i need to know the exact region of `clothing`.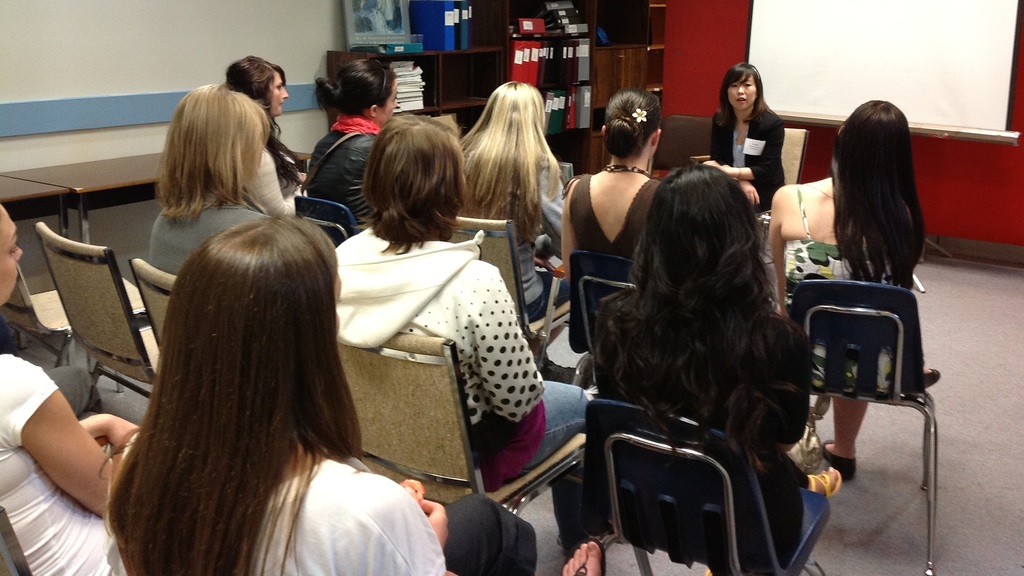
Region: Rect(0, 343, 113, 575).
